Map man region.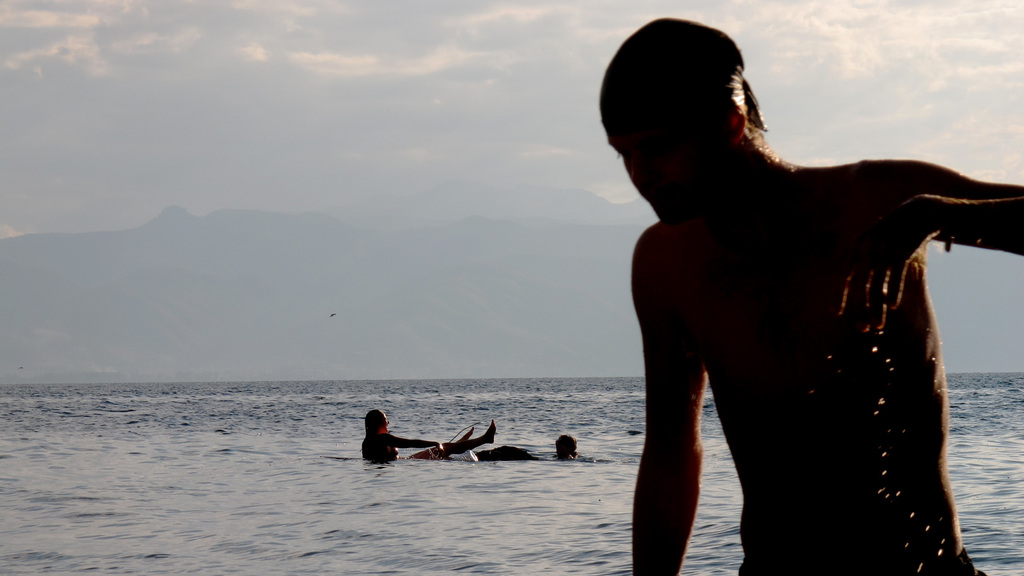
Mapped to [581, 12, 1023, 575].
